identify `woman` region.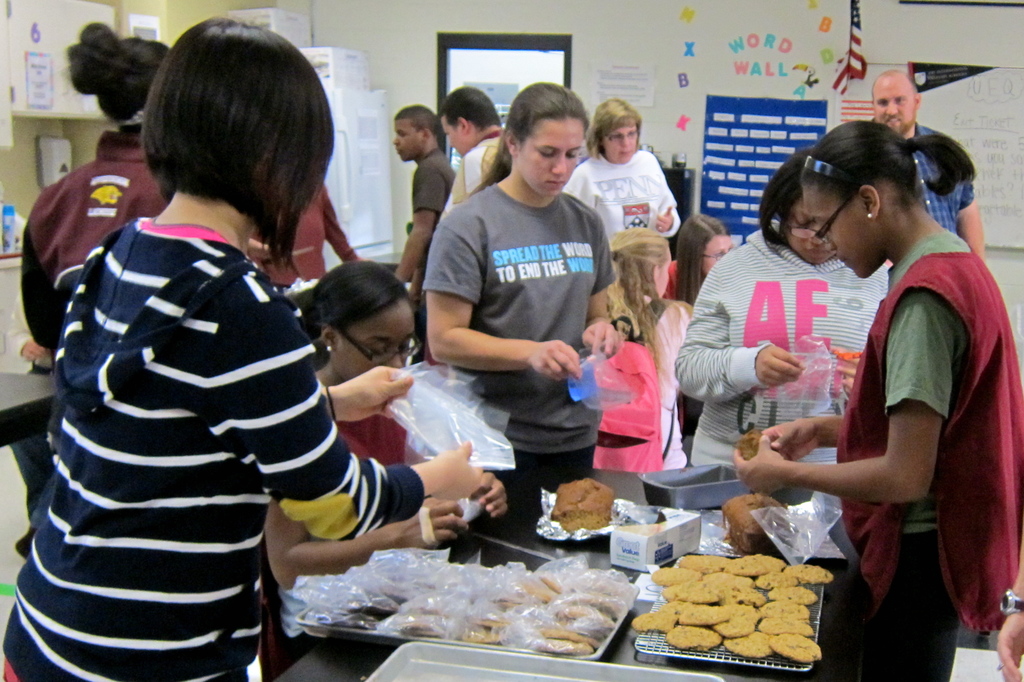
Region: 263, 260, 507, 589.
